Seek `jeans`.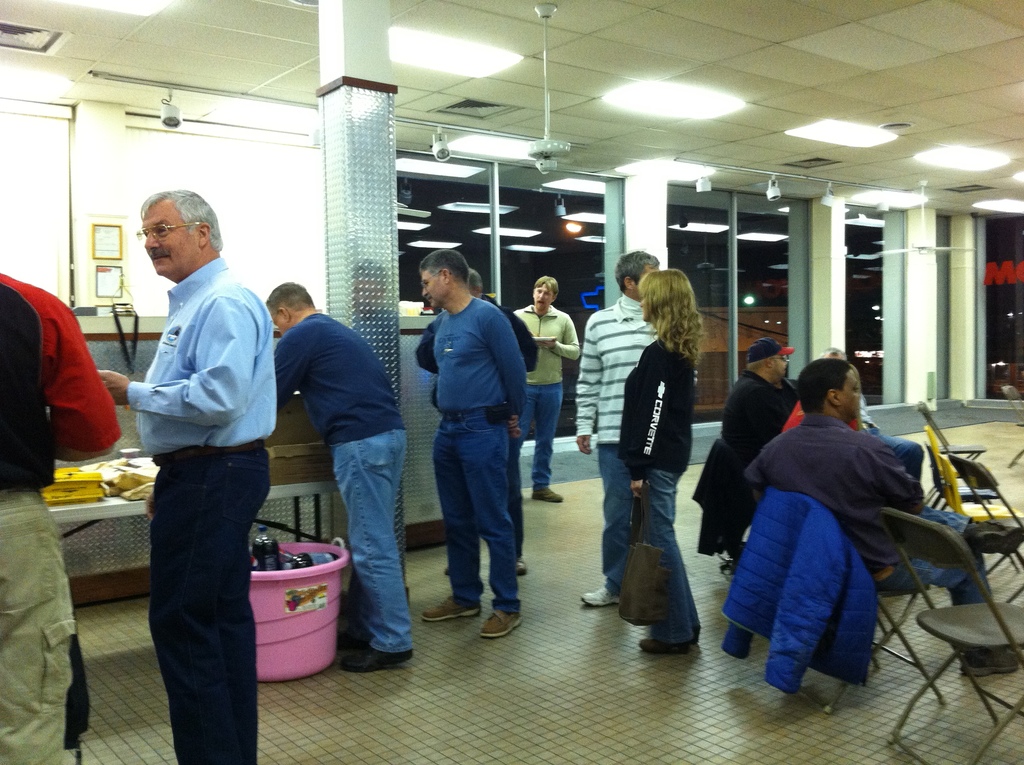
rect(432, 405, 522, 614).
